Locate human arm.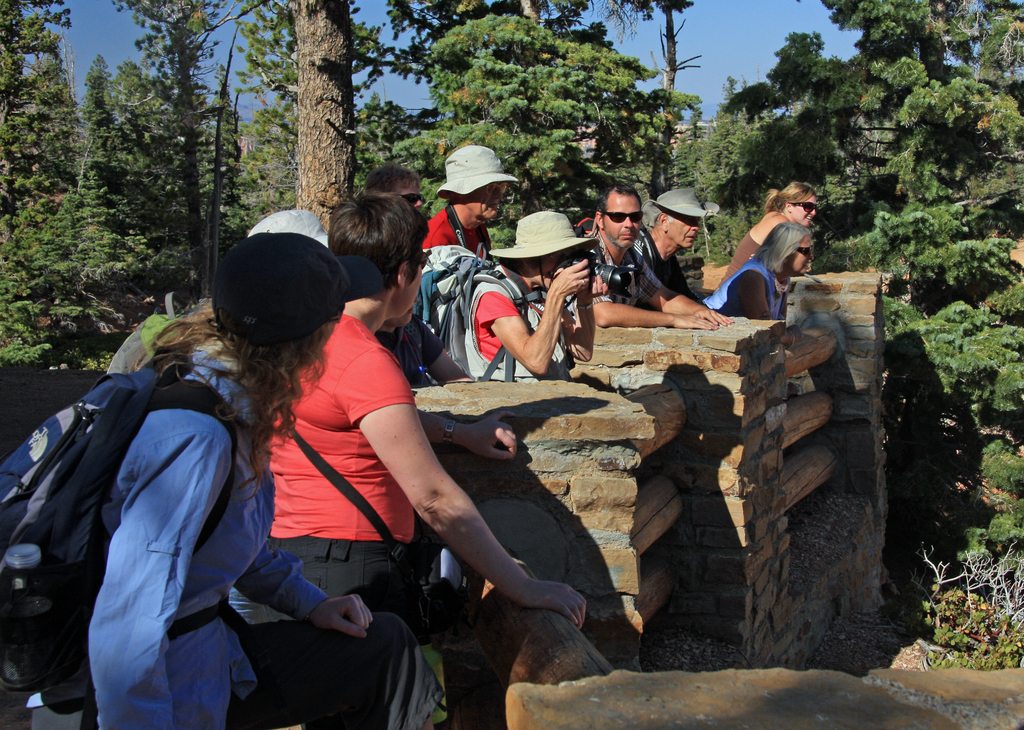
Bounding box: 732,269,777,320.
